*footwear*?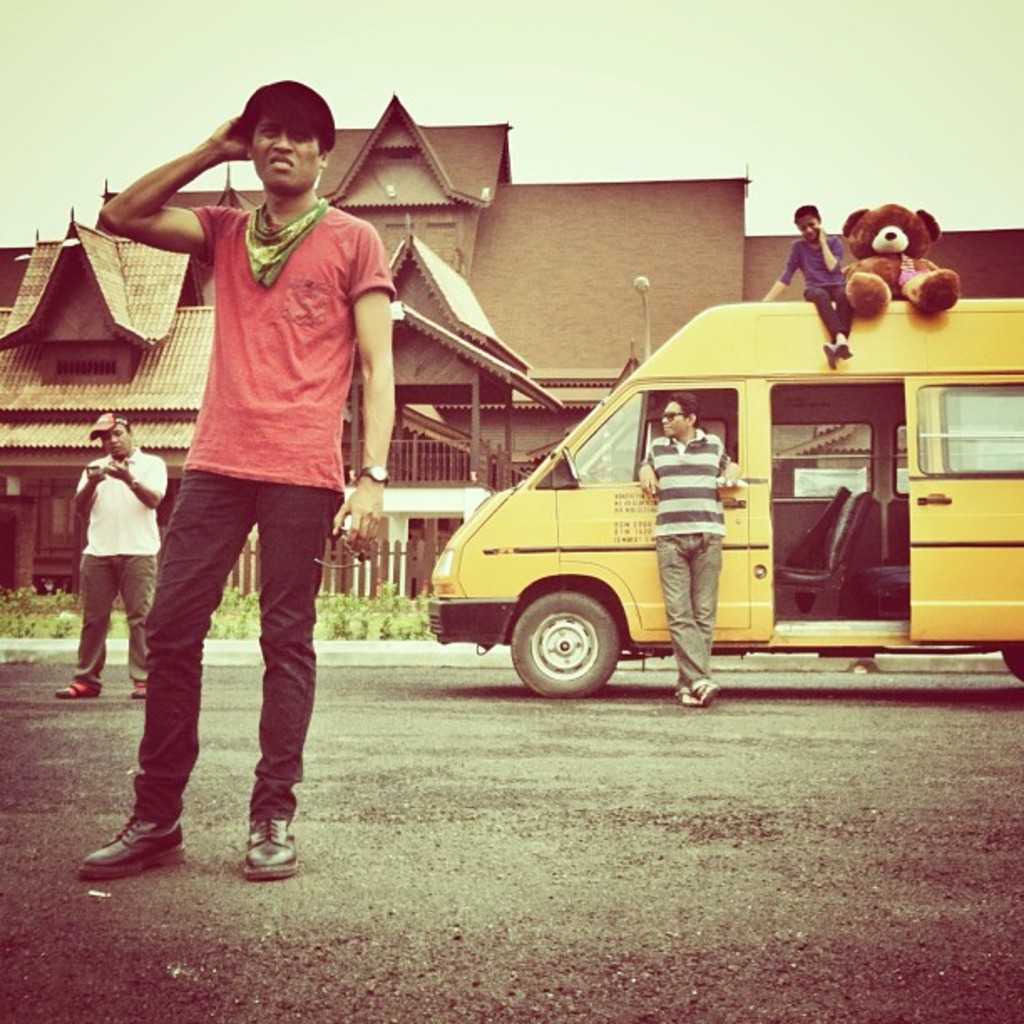
[x1=823, y1=345, x2=838, y2=371]
